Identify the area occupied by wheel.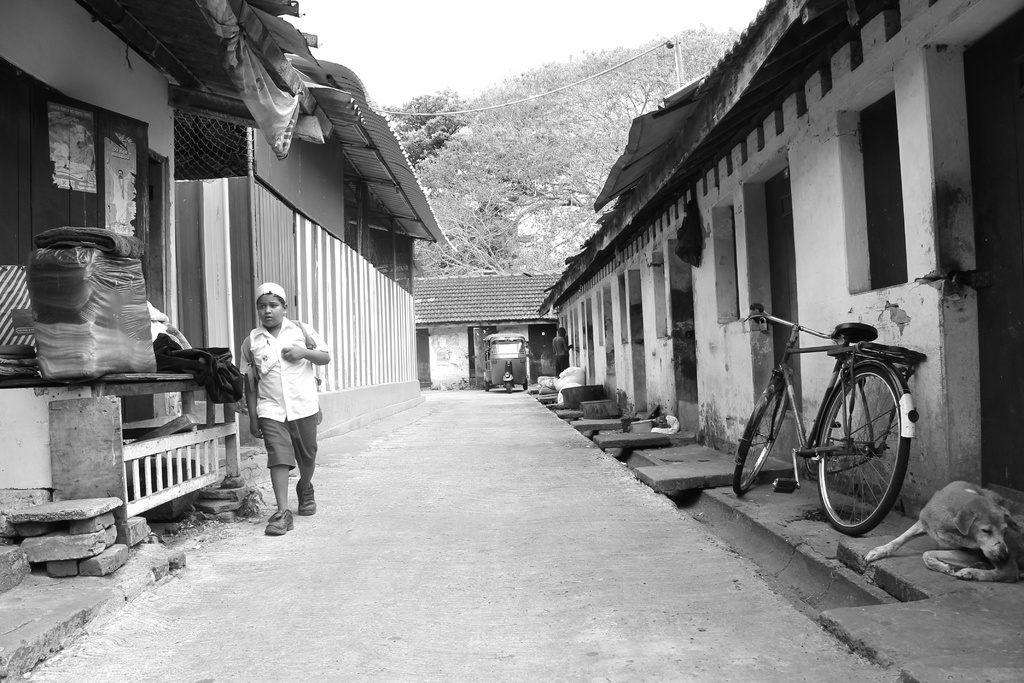
Area: 484,383,490,391.
